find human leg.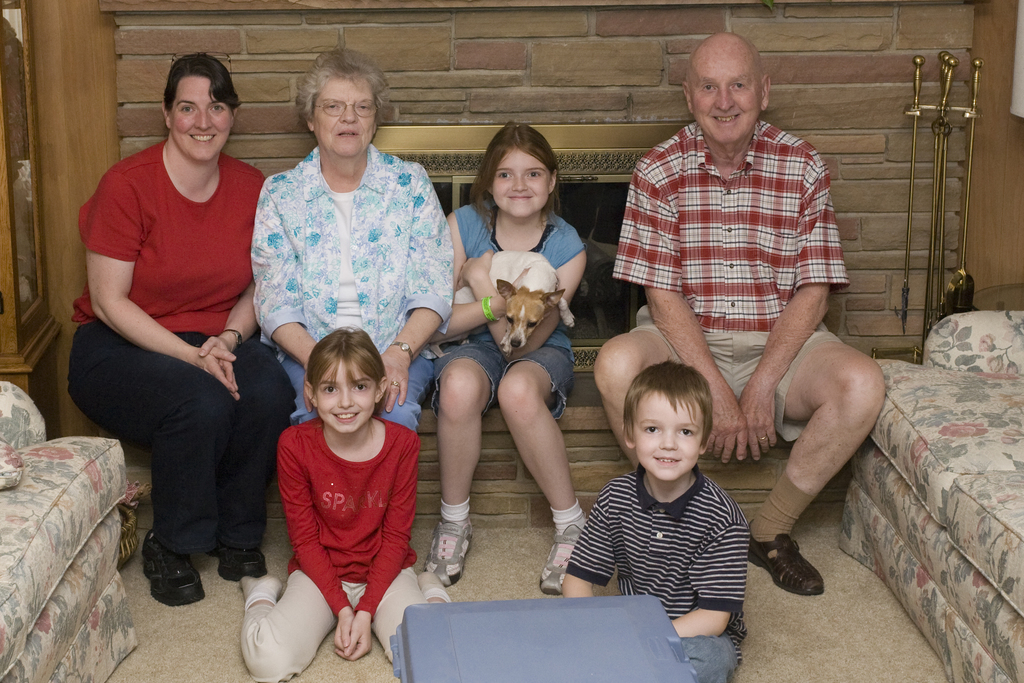
bbox=[235, 572, 349, 682].
